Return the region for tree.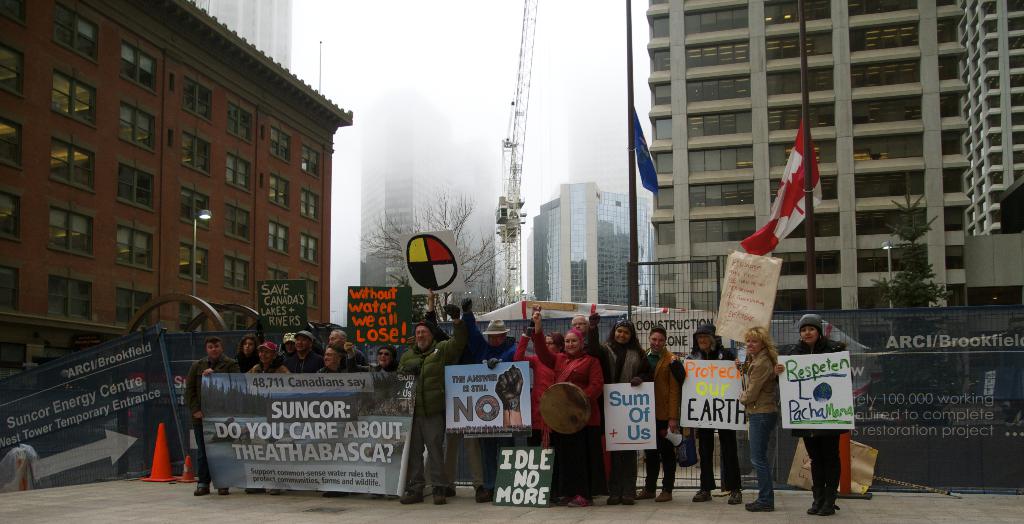
[870,168,953,312].
